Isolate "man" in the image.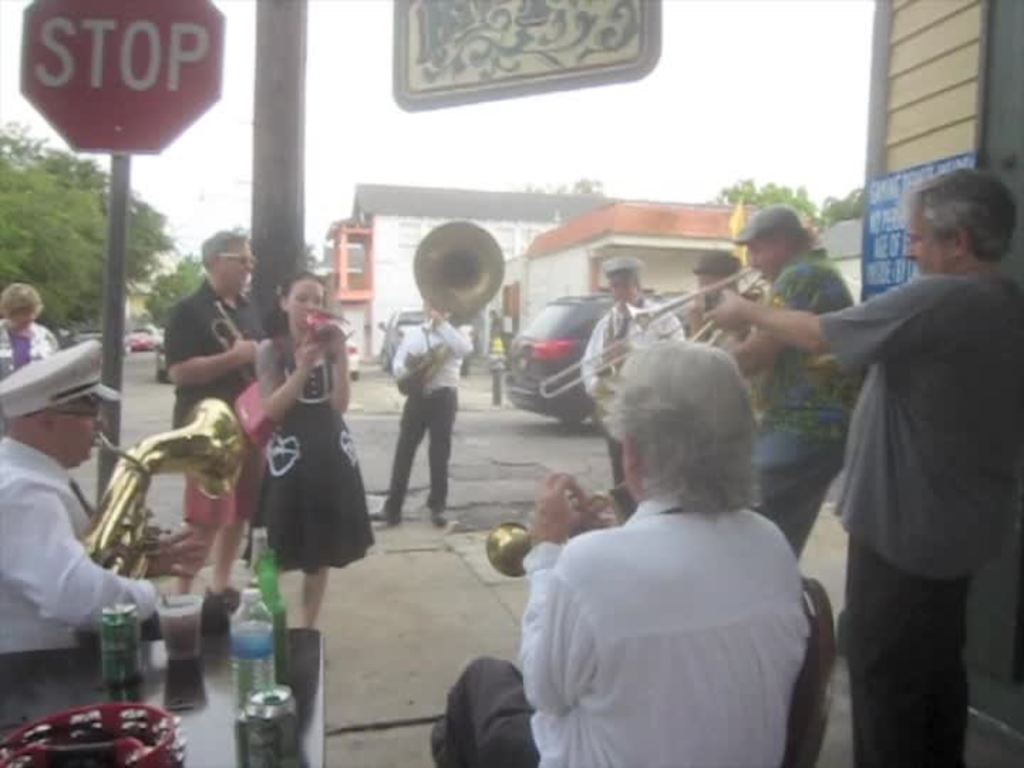
Isolated region: 579, 255, 688, 521.
